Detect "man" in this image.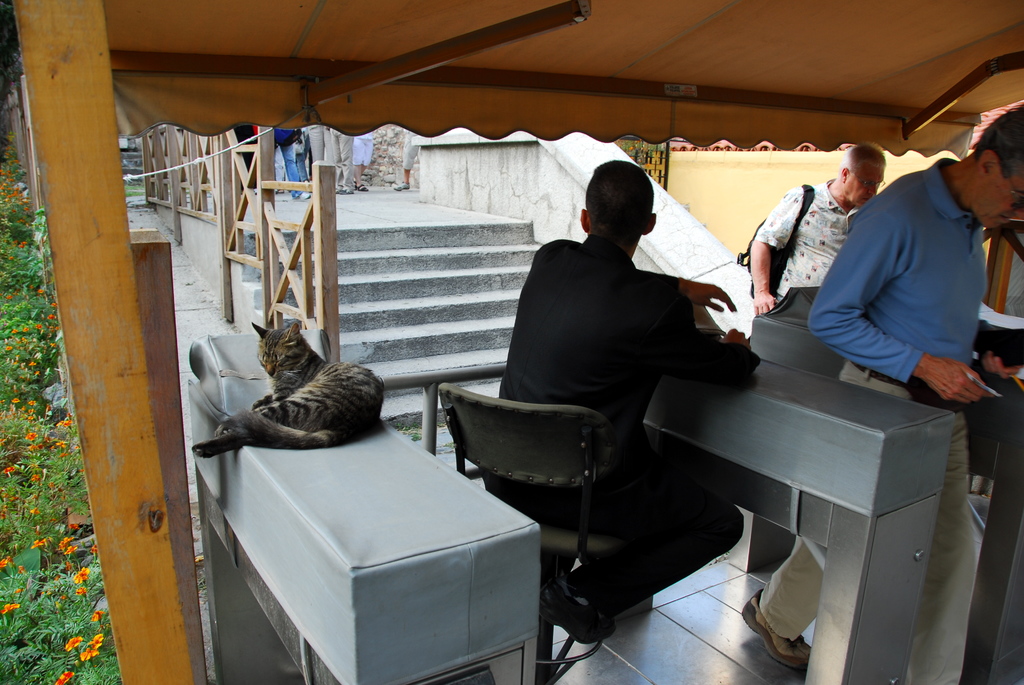
Detection: [left=468, top=158, right=764, bottom=552].
